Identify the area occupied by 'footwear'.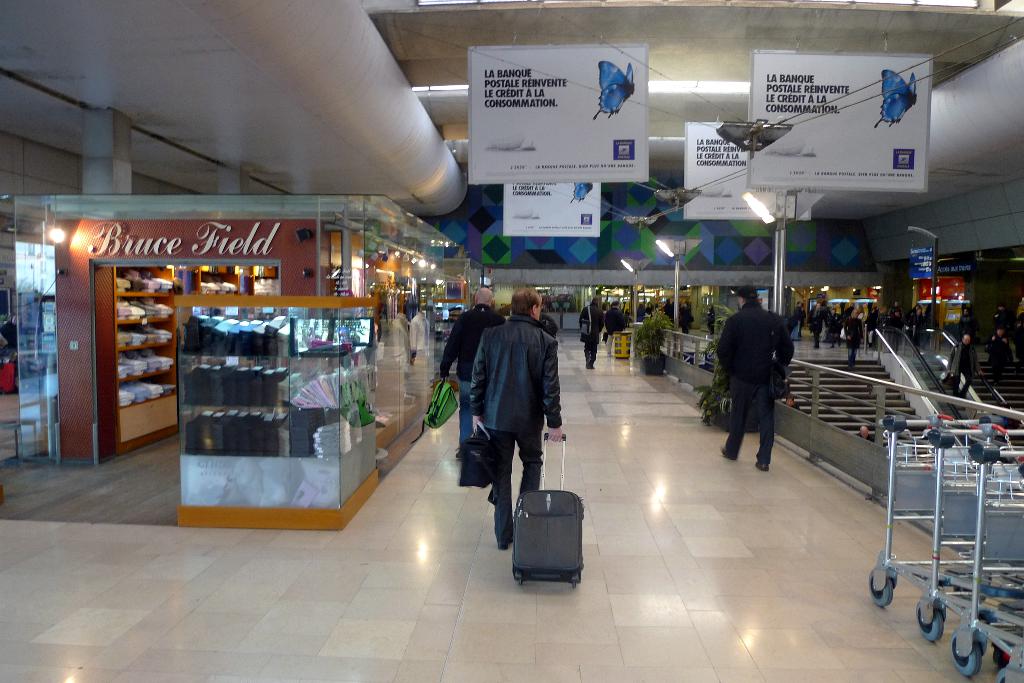
Area: <box>756,461,768,475</box>.
